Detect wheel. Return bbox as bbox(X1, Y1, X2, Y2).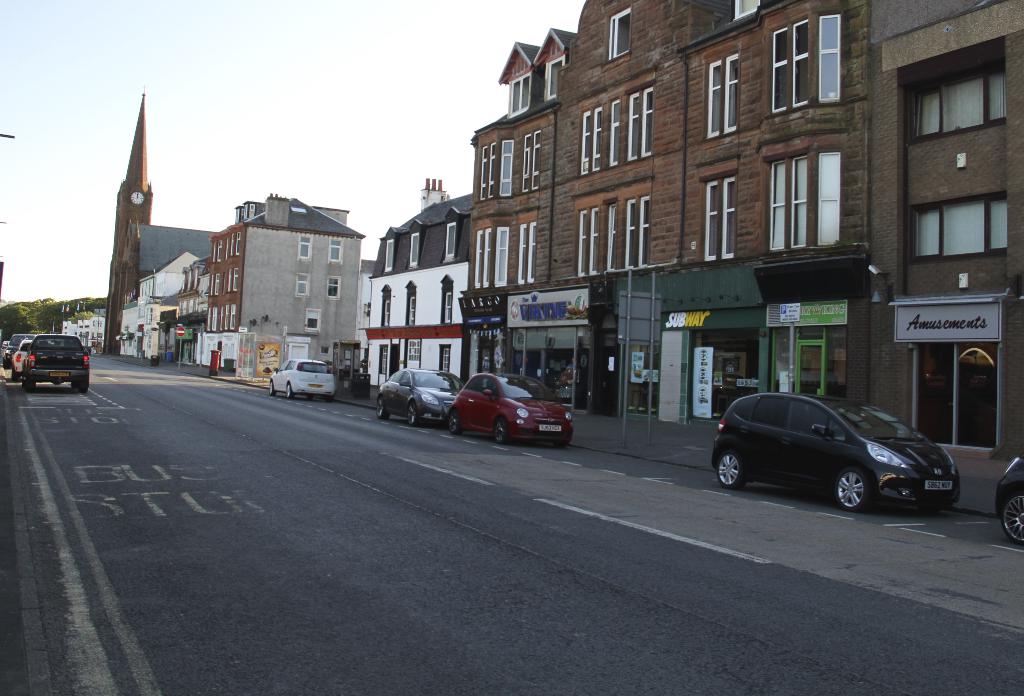
bbox(835, 468, 866, 514).
